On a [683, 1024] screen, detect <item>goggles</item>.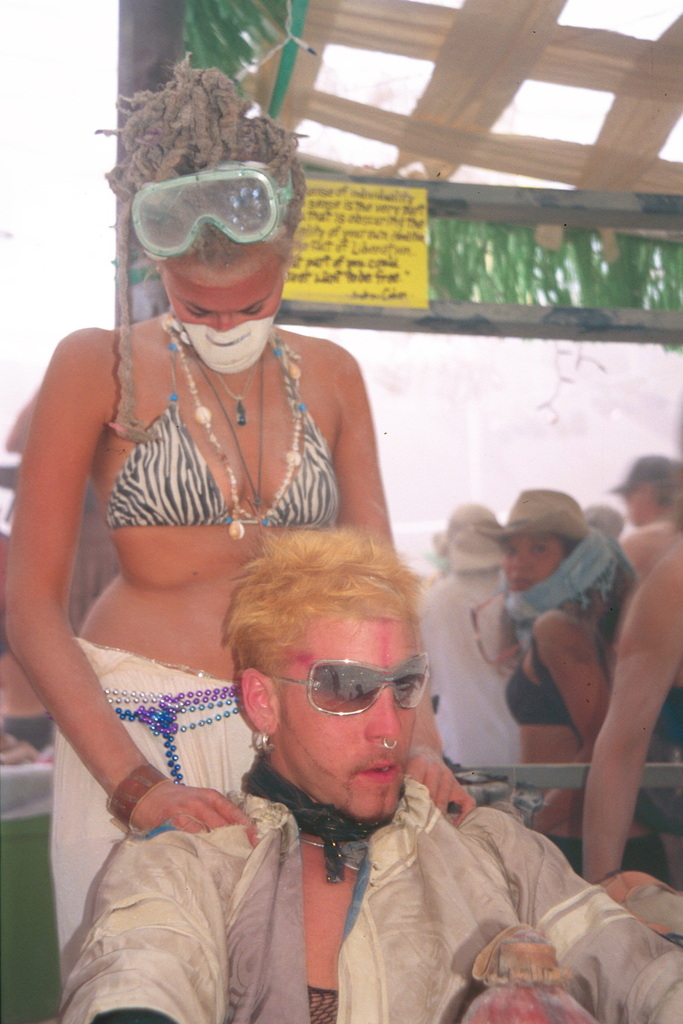
{"left": 118, "top": 165, "right": 287, "bottom": 242}.
